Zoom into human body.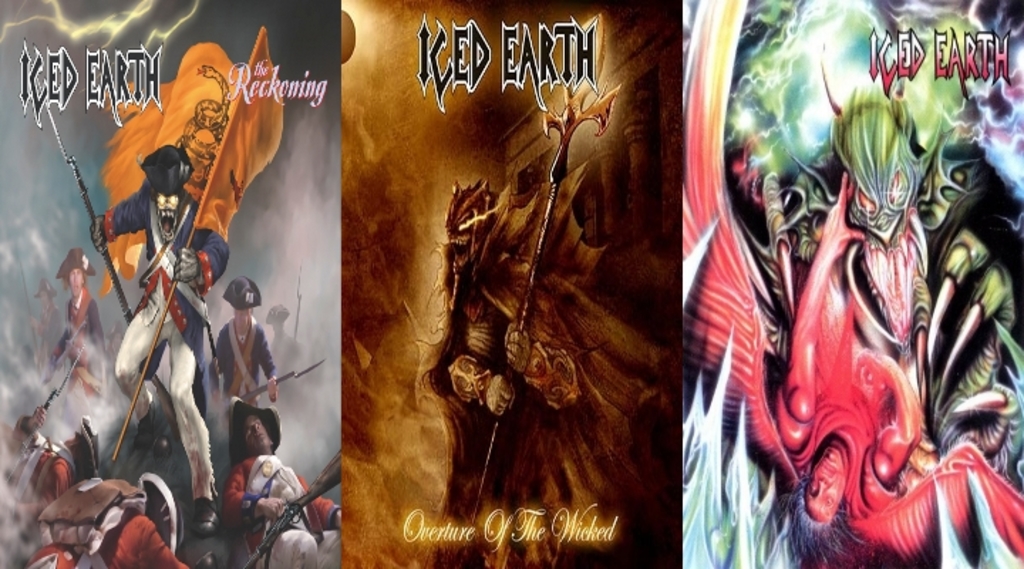
Zoom target: x1=55 y1=236 x2=101 y2=374.
